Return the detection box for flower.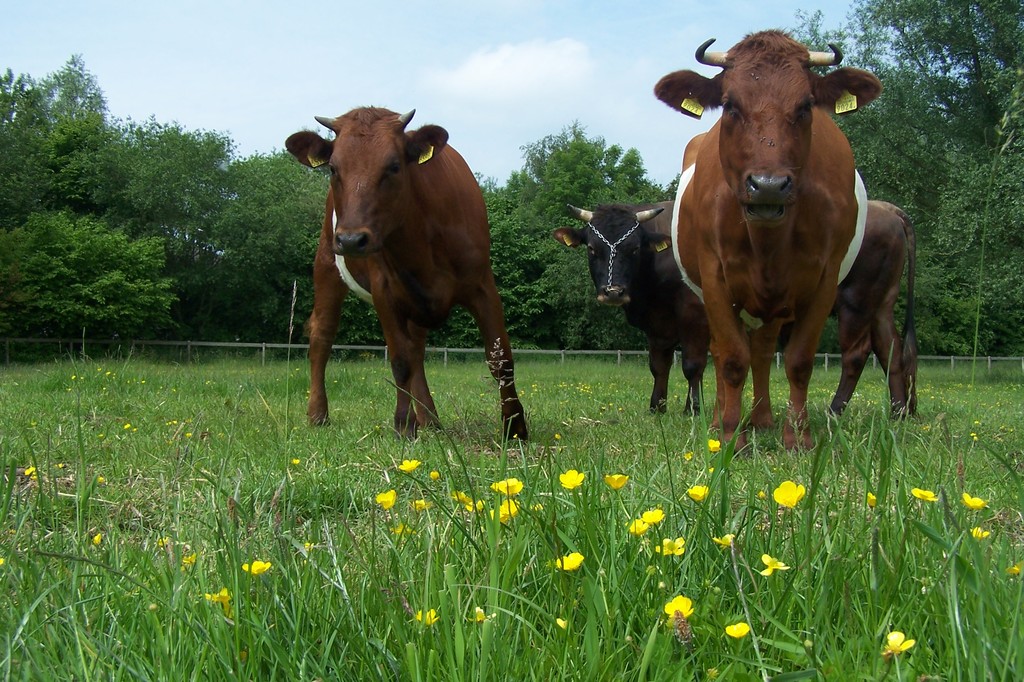
locate(373, 487, 396, 508).
